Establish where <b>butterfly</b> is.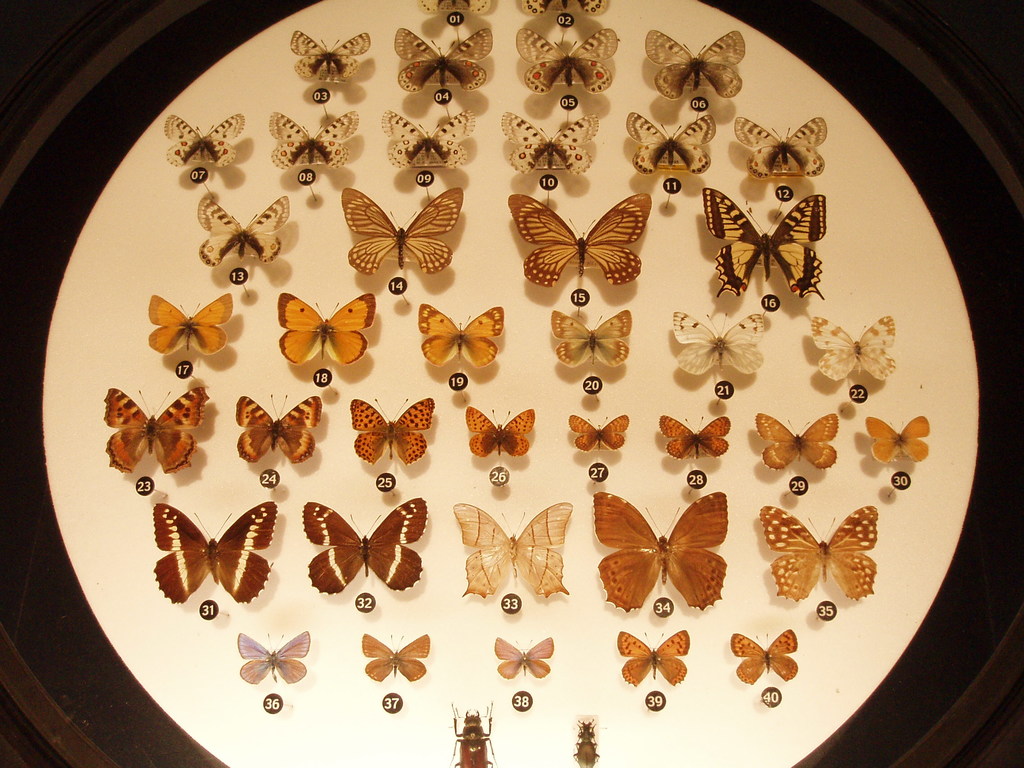
Established at crop(194, 192, 285, 269).
